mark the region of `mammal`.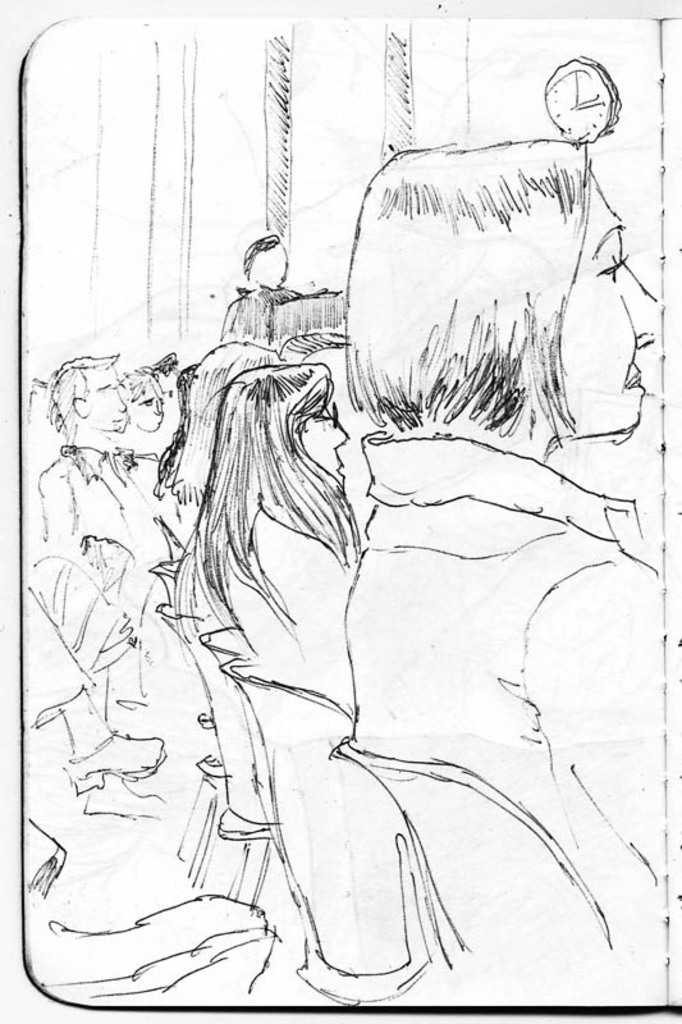
Region: (left=37, top=343, right=178, bottom=582).
